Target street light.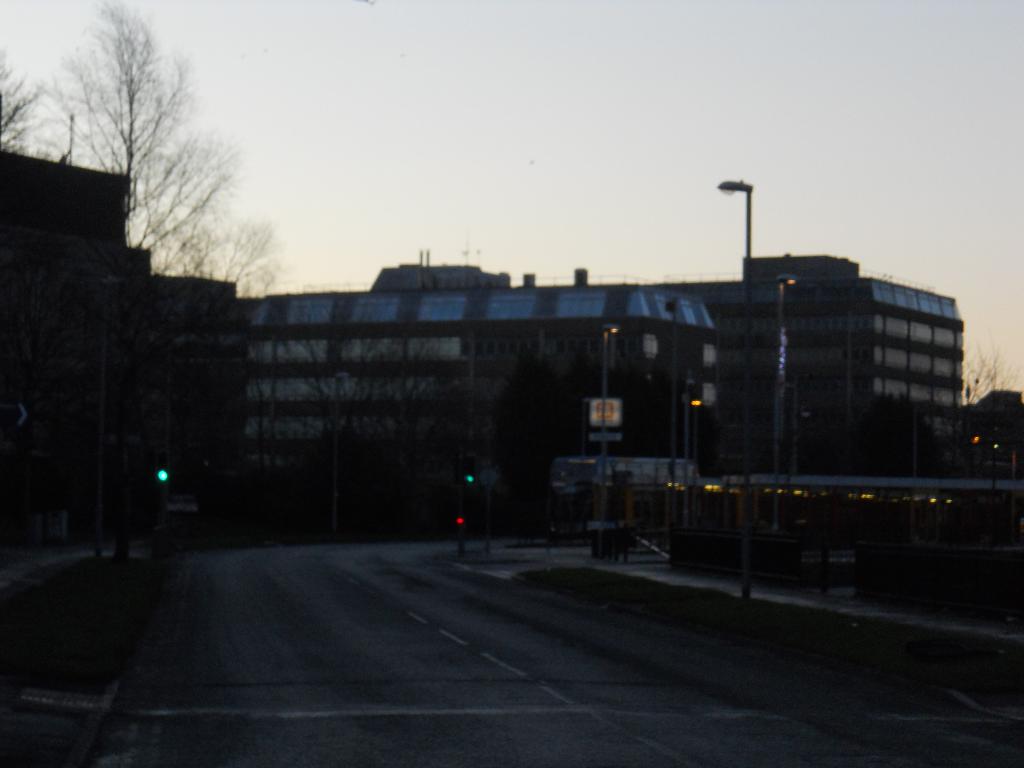
Target region: bbox(600, 319, 622, 527).
